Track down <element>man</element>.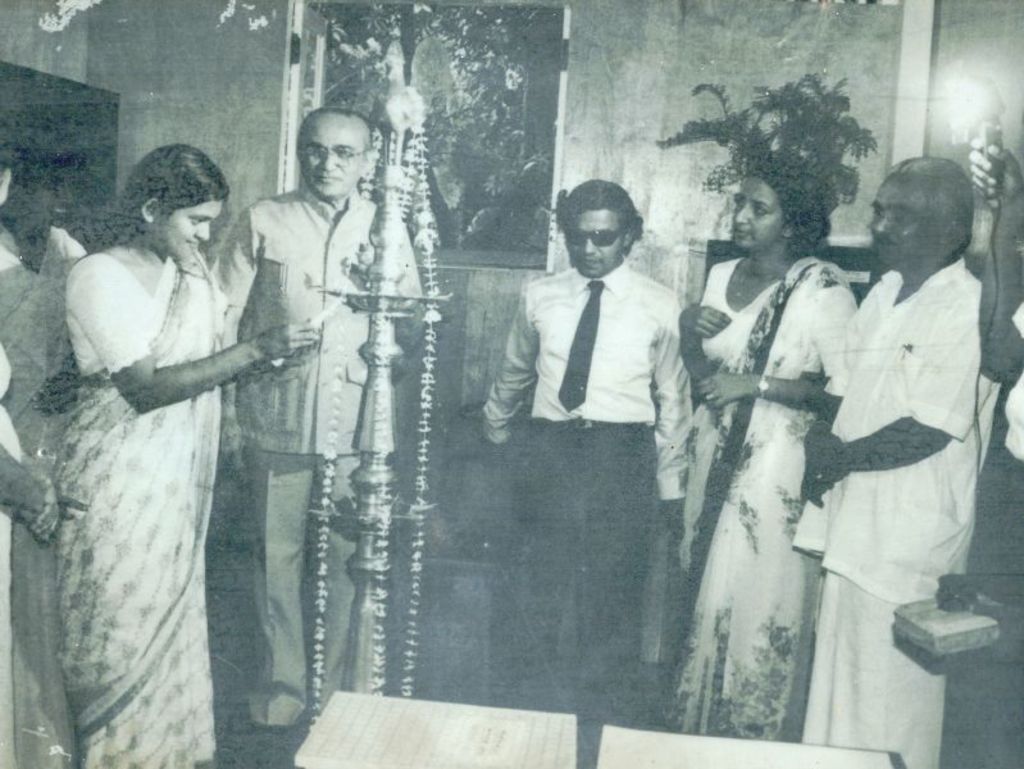
Tracked to <box>793,147,987,768</box>.
